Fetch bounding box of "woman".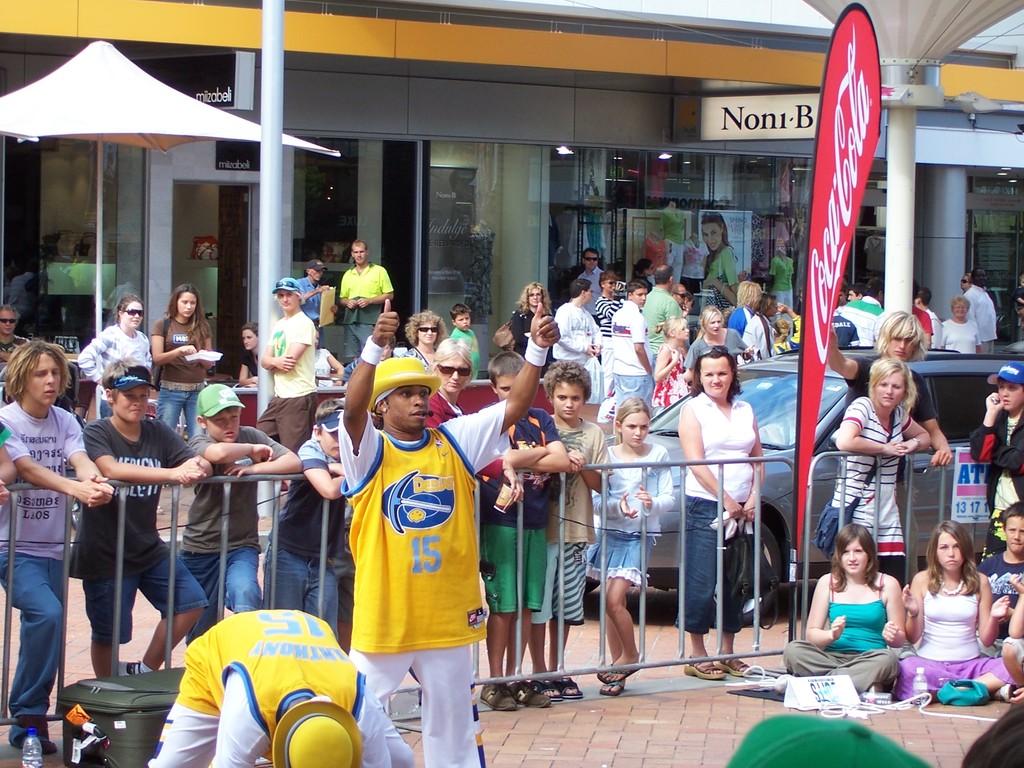
Bbox: <region>777, 520, 907, 694</region>.
